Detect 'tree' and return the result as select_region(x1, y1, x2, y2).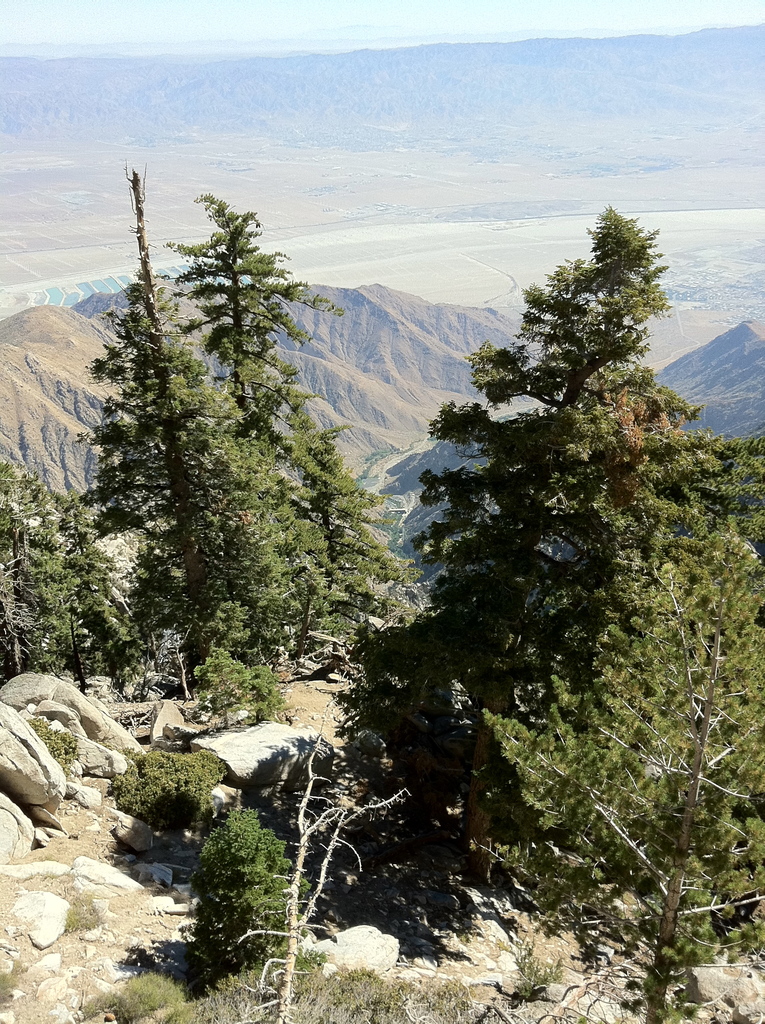
select_region(79, 154, 307, 704).
